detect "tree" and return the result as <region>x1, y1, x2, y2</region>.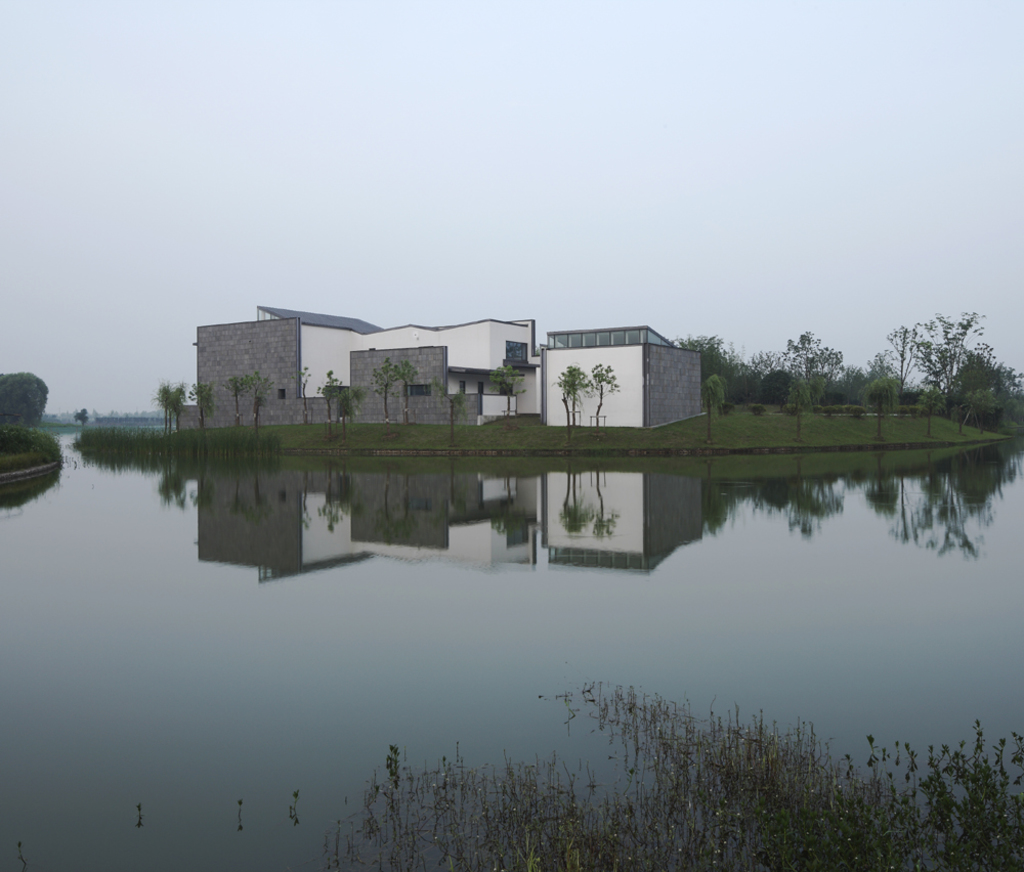
<region>862, 376, 893, 442</region>.
